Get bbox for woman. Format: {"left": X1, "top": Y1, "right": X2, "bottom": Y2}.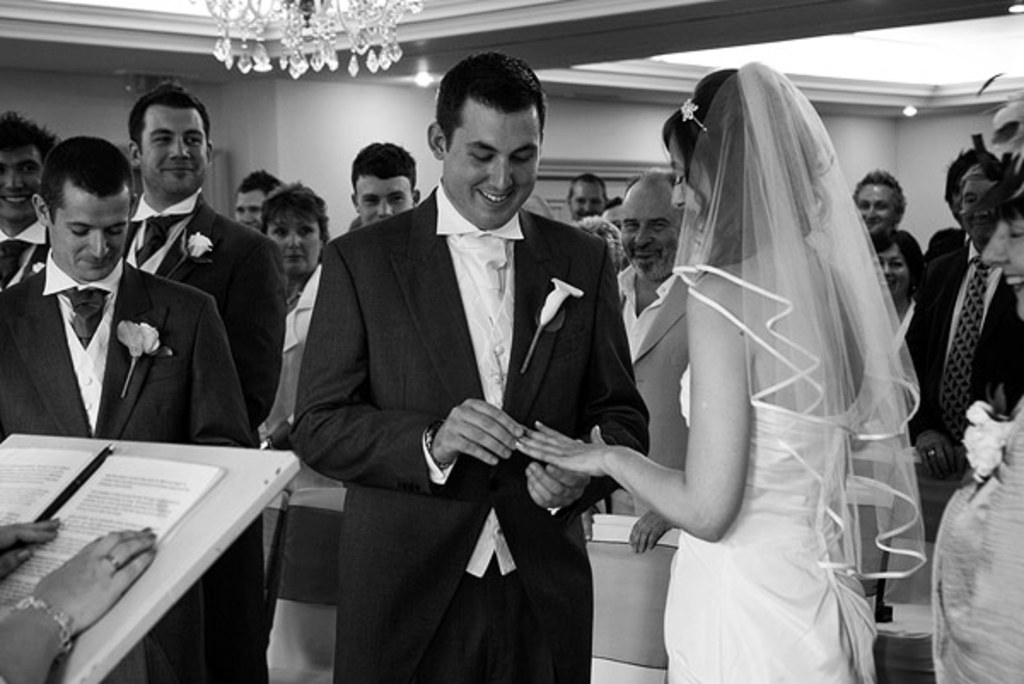
{"left": 584, "top": 85, "right": 930, "bottom": 683}.
